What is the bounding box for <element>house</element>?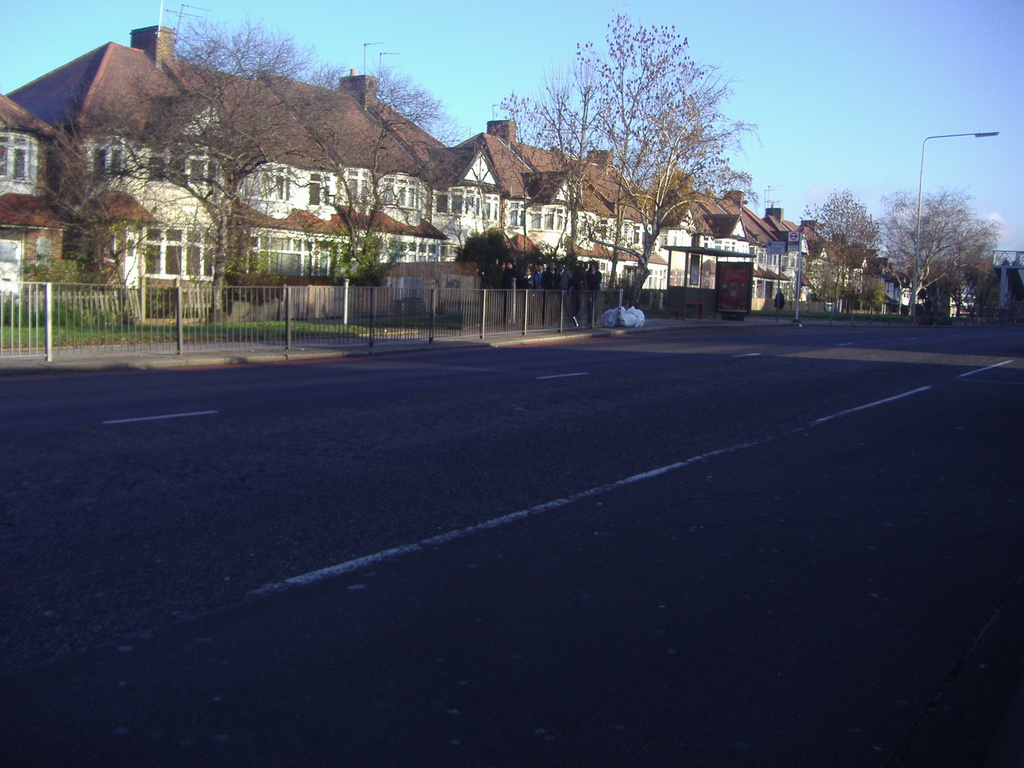
region(0, 89, 75, 312).
